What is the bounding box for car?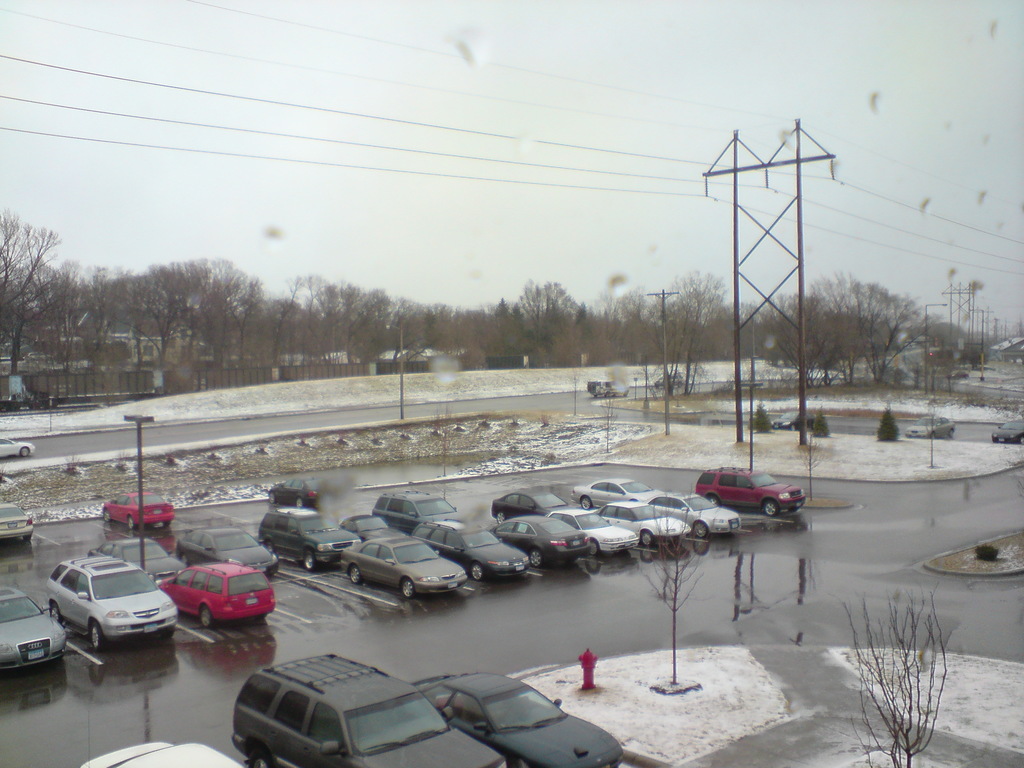
Rect(0, 499, 38, 547).
